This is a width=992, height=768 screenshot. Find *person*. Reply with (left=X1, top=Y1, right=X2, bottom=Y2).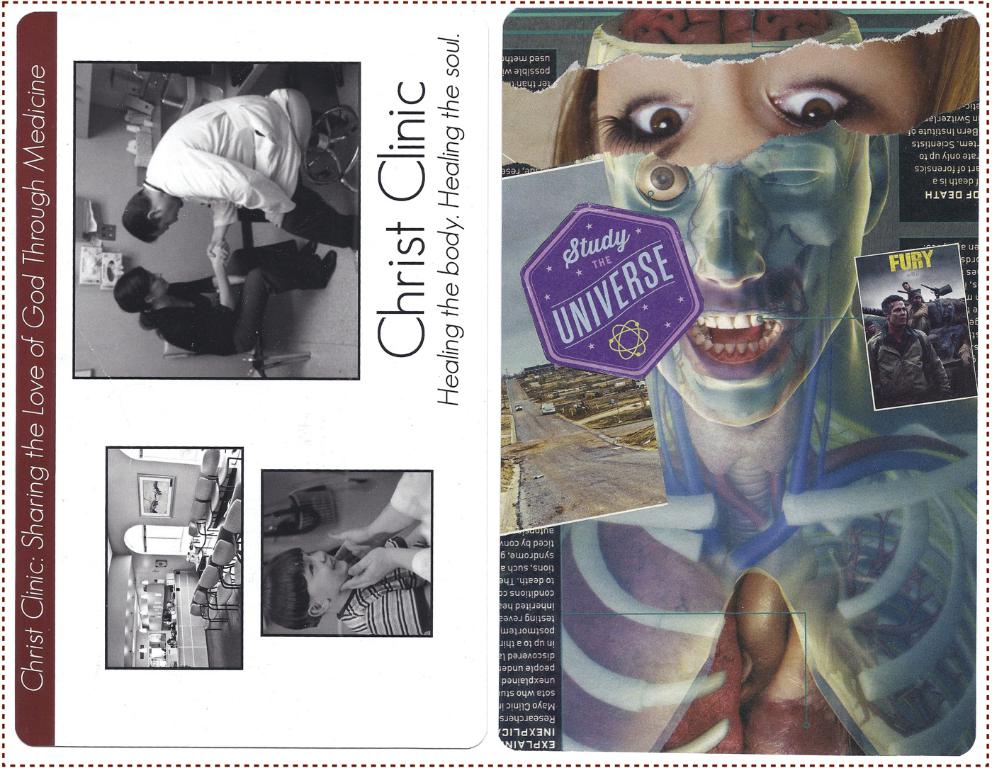
(left=865, top=290, right=958, bottom=405).
